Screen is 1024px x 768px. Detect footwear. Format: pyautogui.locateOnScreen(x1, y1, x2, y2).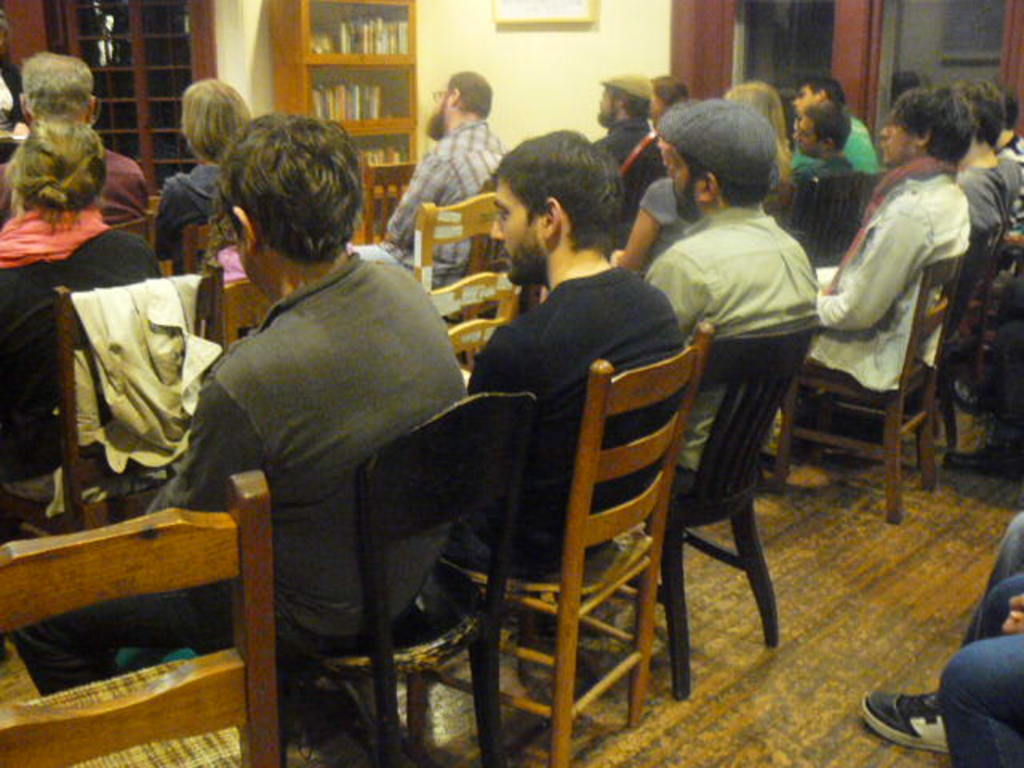
pyautogui.locateOnScreen(952, 373, 982, 416).
